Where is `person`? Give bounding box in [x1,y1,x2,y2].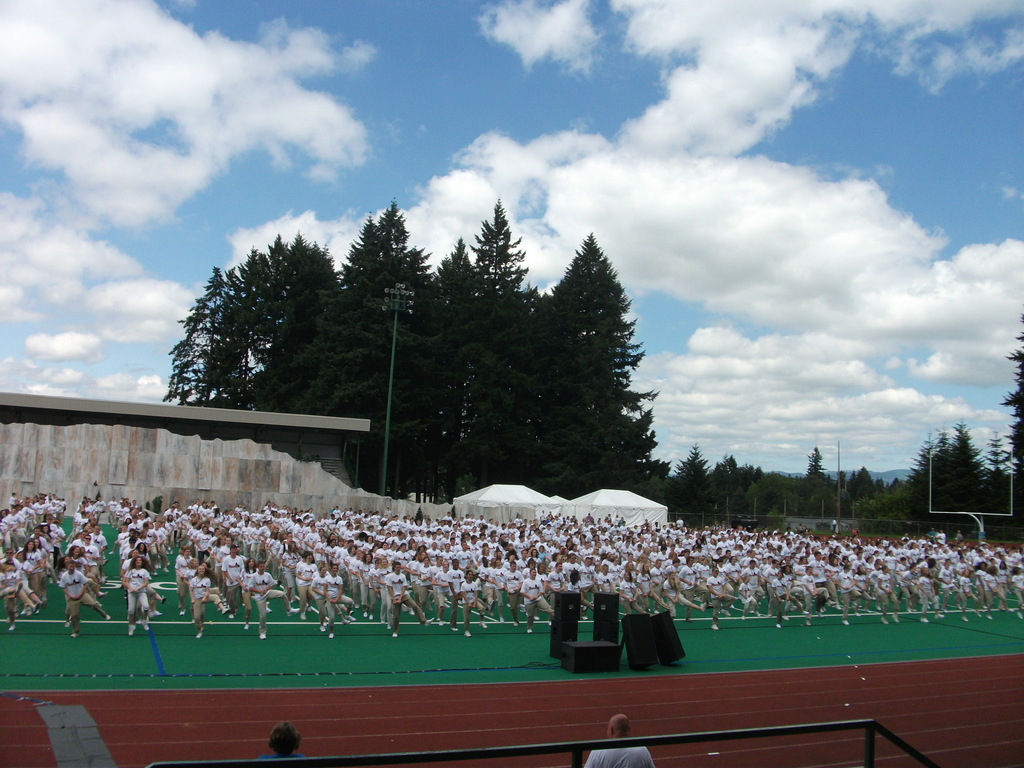
[549,564,559,601].
